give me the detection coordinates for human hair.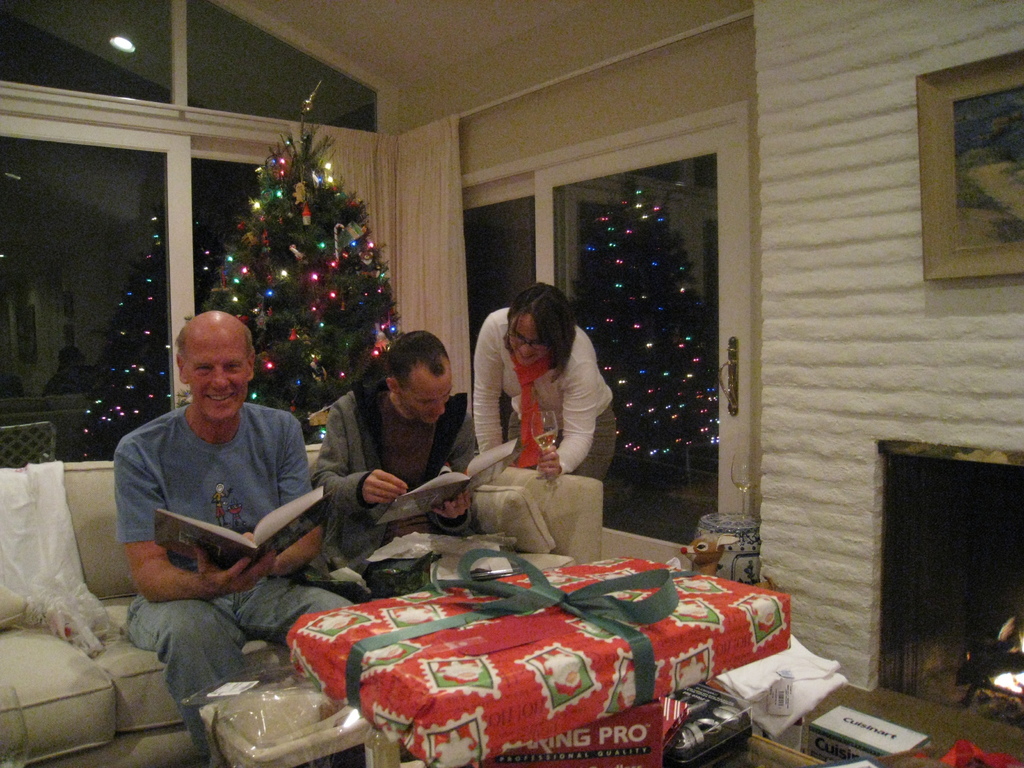
(x1=491, y1=286, x2=576, y2=384).
